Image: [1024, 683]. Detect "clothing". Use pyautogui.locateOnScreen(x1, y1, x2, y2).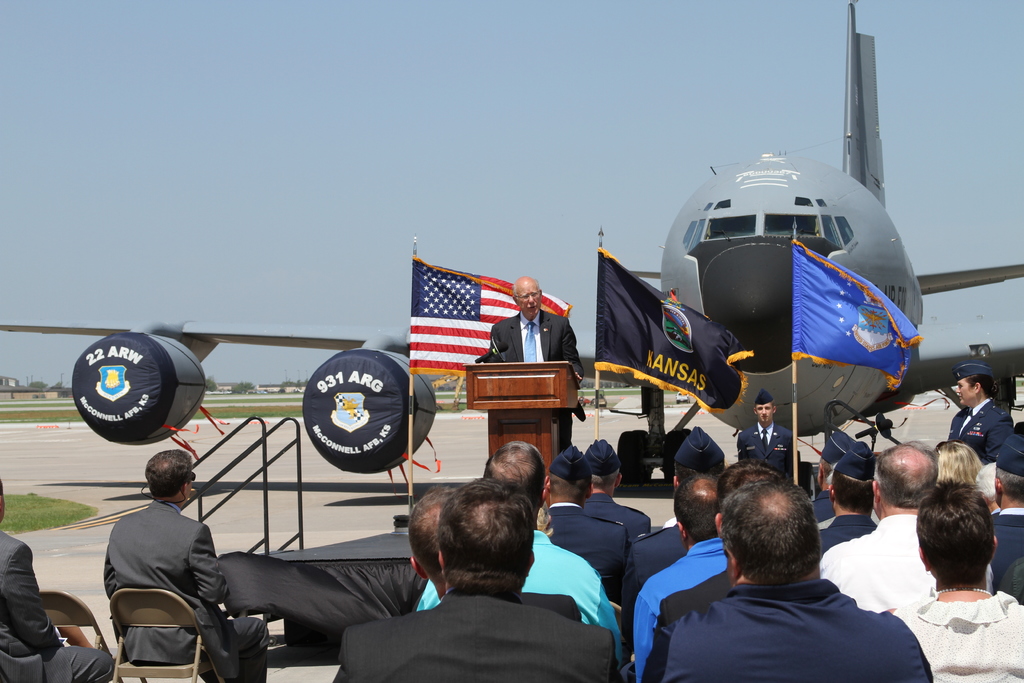
pyautogui.locateOnScreen(0, 527, 116, 682).
